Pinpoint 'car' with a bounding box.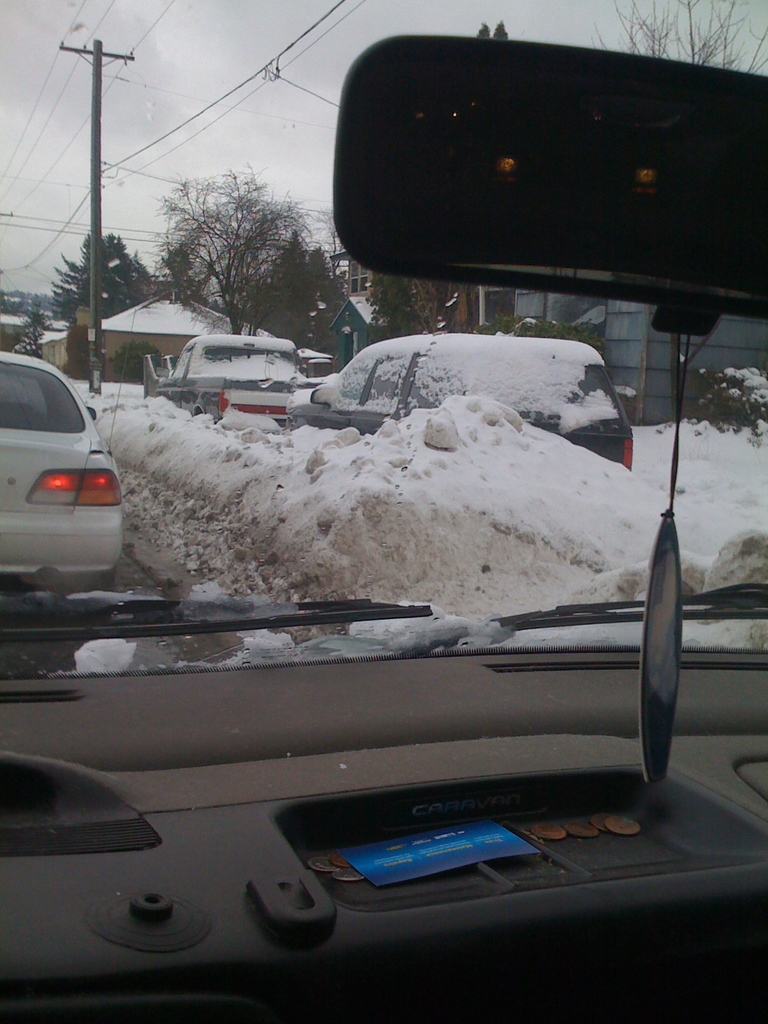
x1=145 y1=330 x2=314 y2=422.
